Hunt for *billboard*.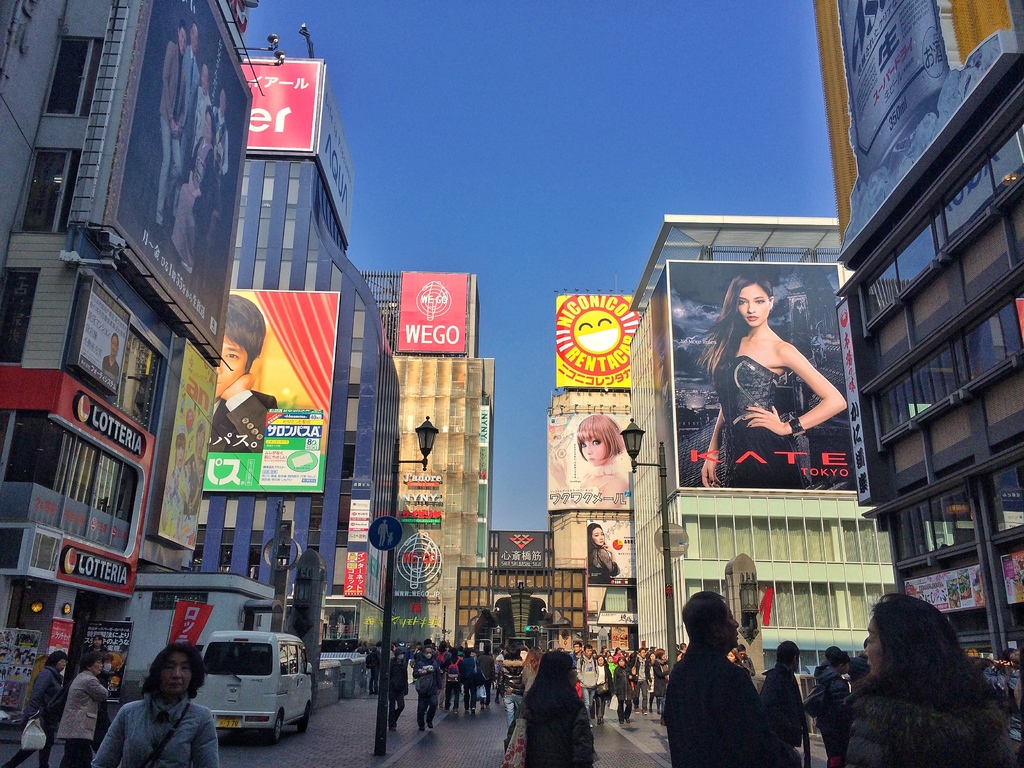
Hunted down at {"x1": 673, "y1": 260, "x2": 844, "y2": 495}.
